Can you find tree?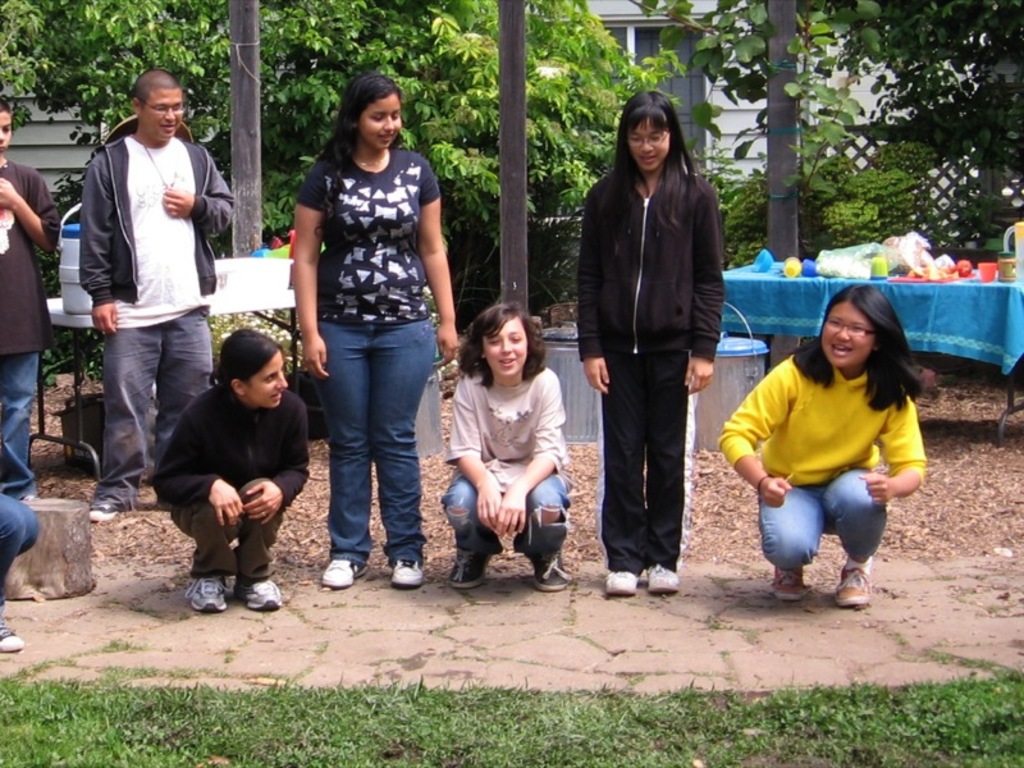
Yes, bounding box: [x1=631, y1=0, x2=884, y2=260].
